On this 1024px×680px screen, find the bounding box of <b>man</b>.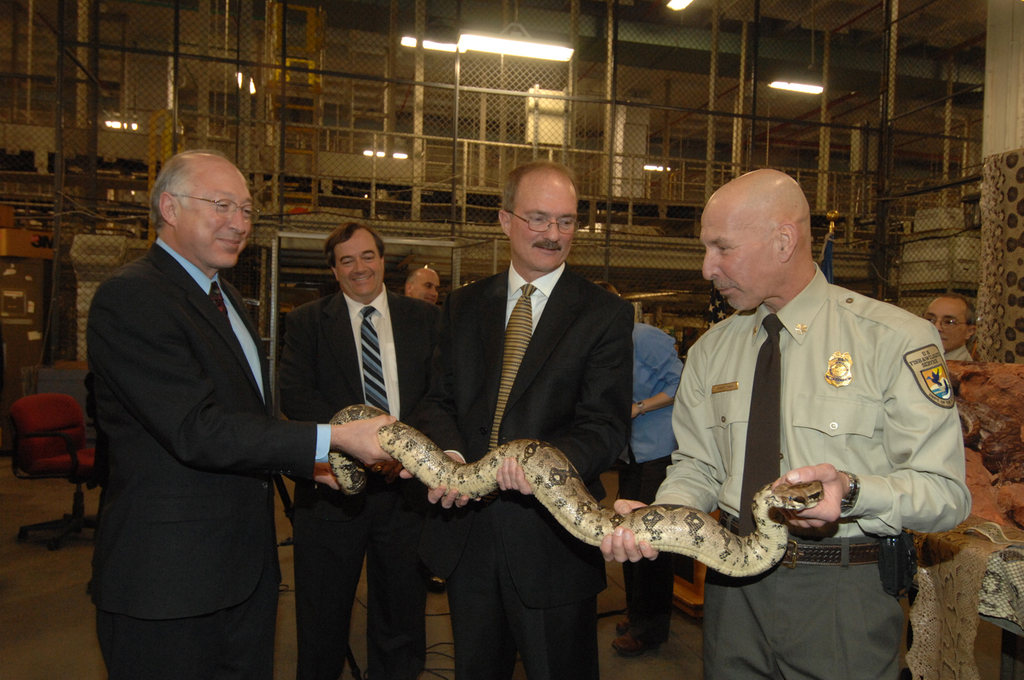
Bounding box: {"x1": 595, "y1": 167, "x2": 973, "y2": 679}.
